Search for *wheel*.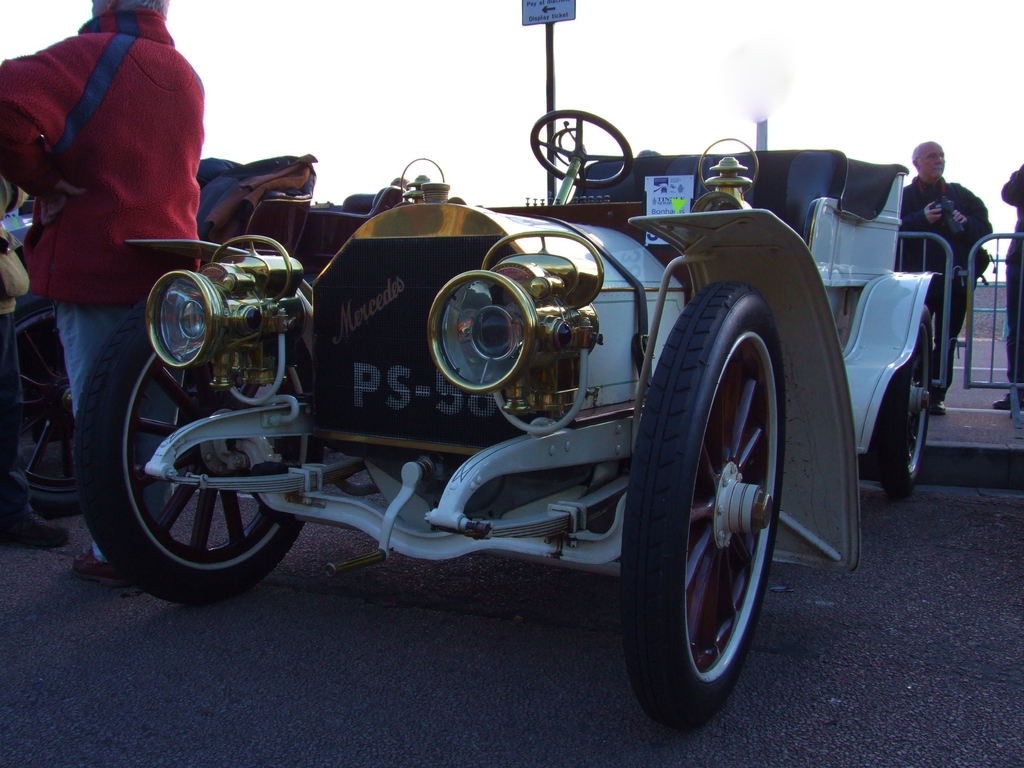
Found at bbox(878, 305, 945, 511).
